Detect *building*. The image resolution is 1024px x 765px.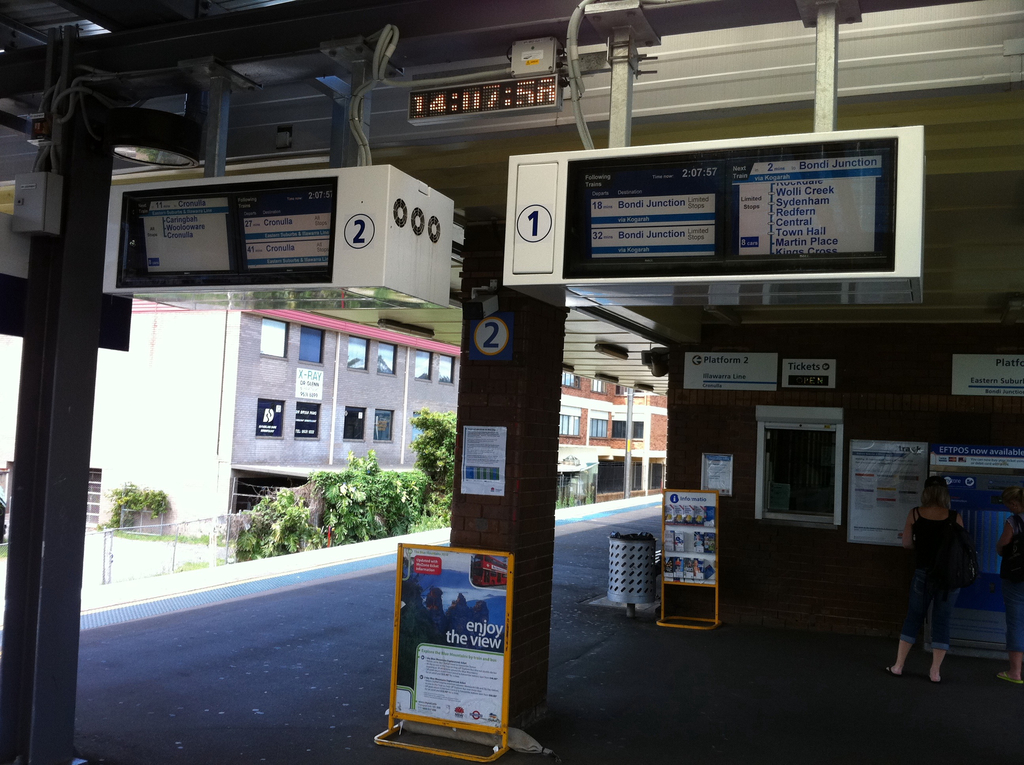
554:364:679:511.
